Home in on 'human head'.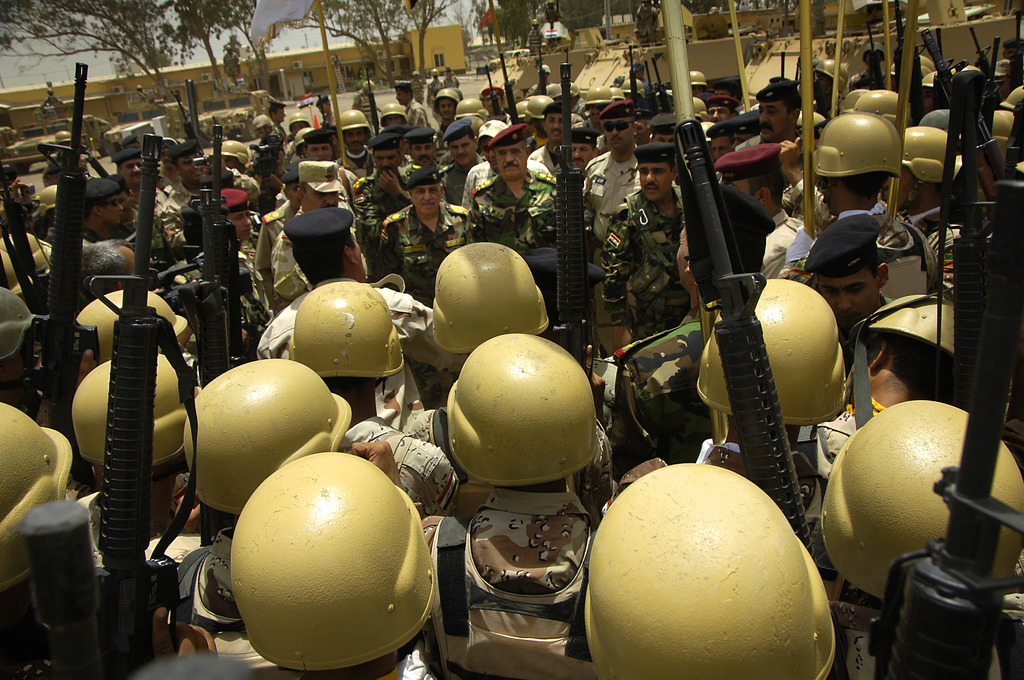
Homed in at 630/112/652/147.
